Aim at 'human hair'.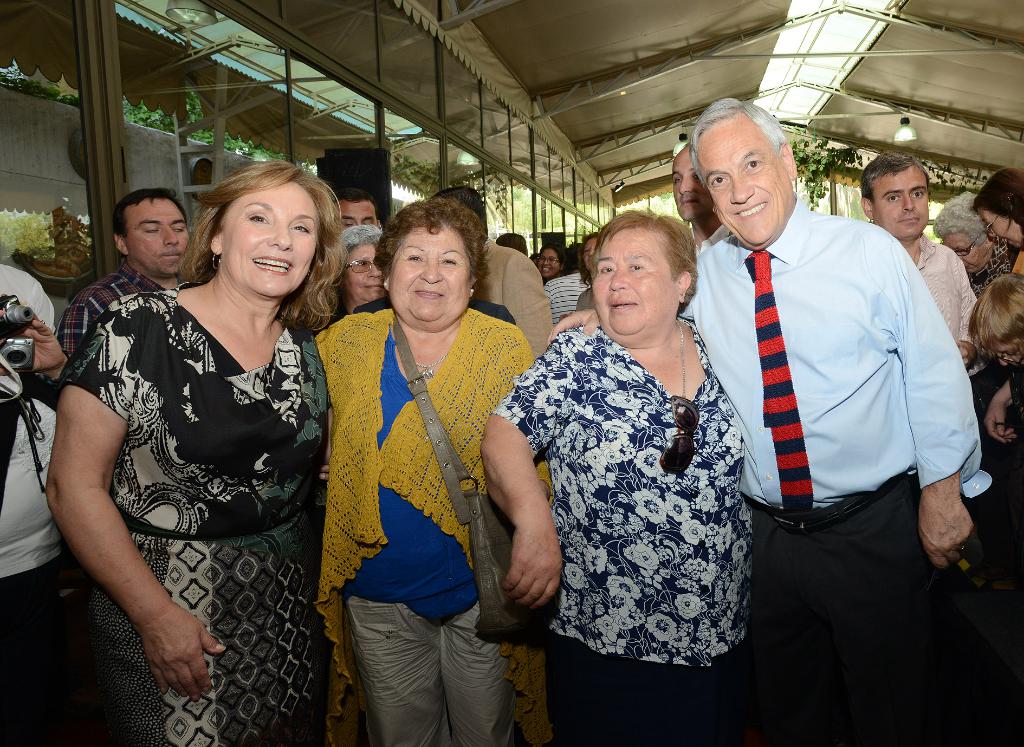
Aimed at box=[855, 152, 927, 205].
